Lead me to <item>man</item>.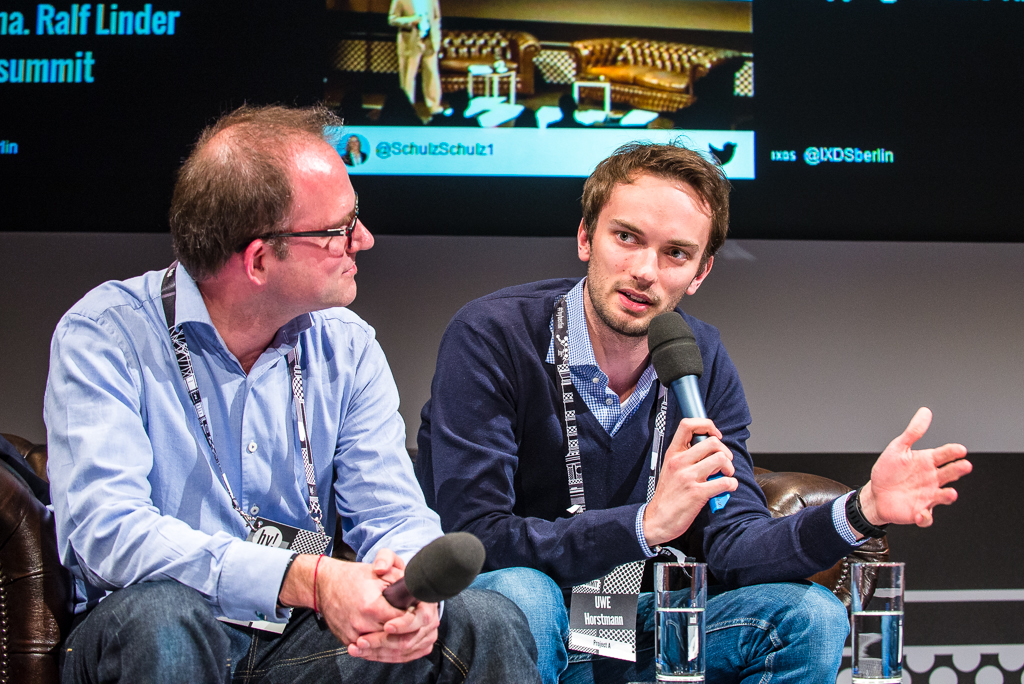
Lead to BBox(38, 107, 546, 682).
